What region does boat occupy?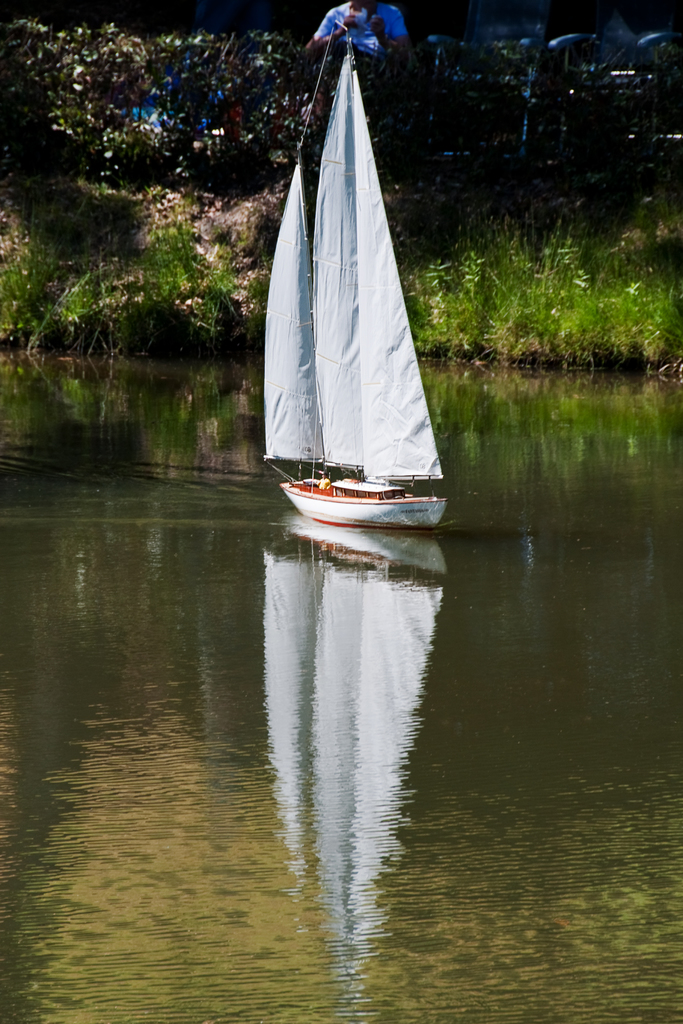
{"x1": 263, "y1": 26, "x2": 463, "y2": 534}.
